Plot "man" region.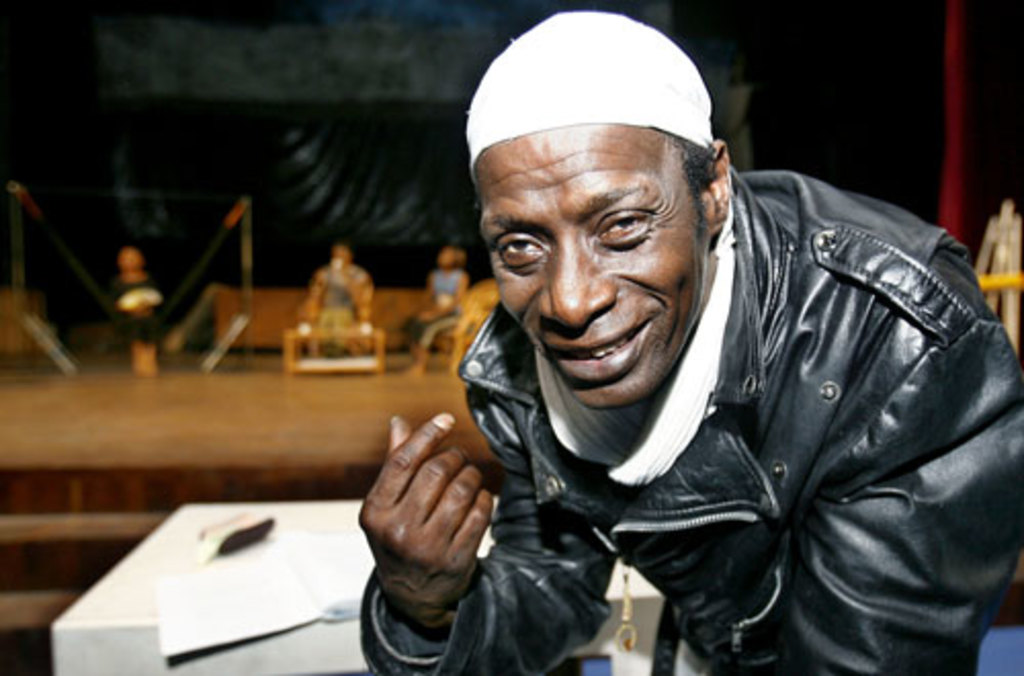
Plotted at [x1=356, y1=10, x2=1022, y2=674].
